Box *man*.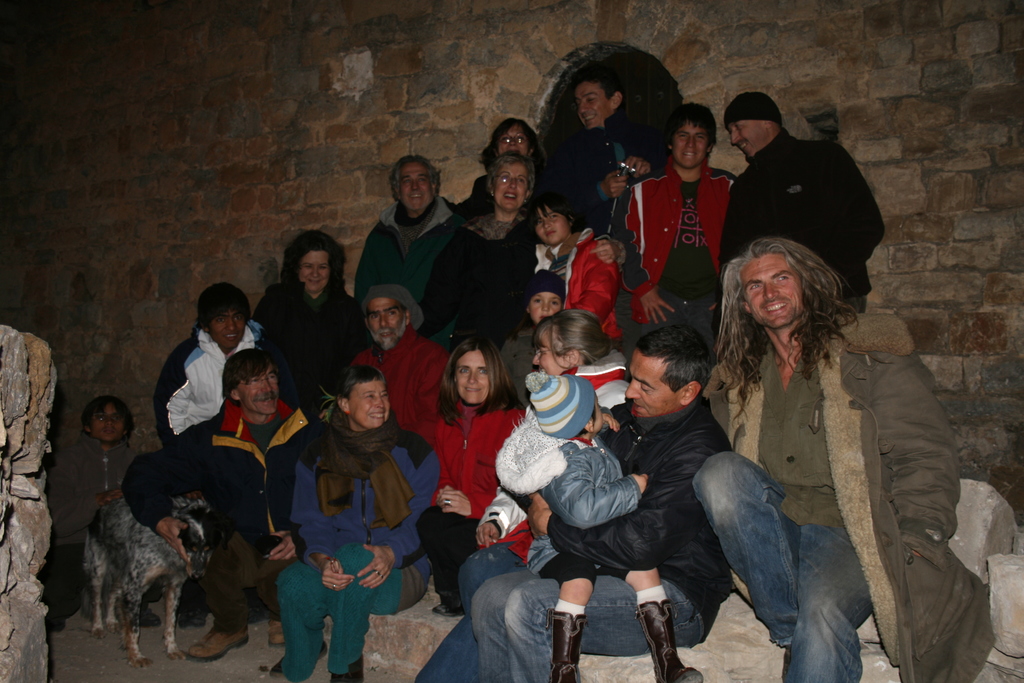
[left=720, top=90, right=893, bottom=315].
